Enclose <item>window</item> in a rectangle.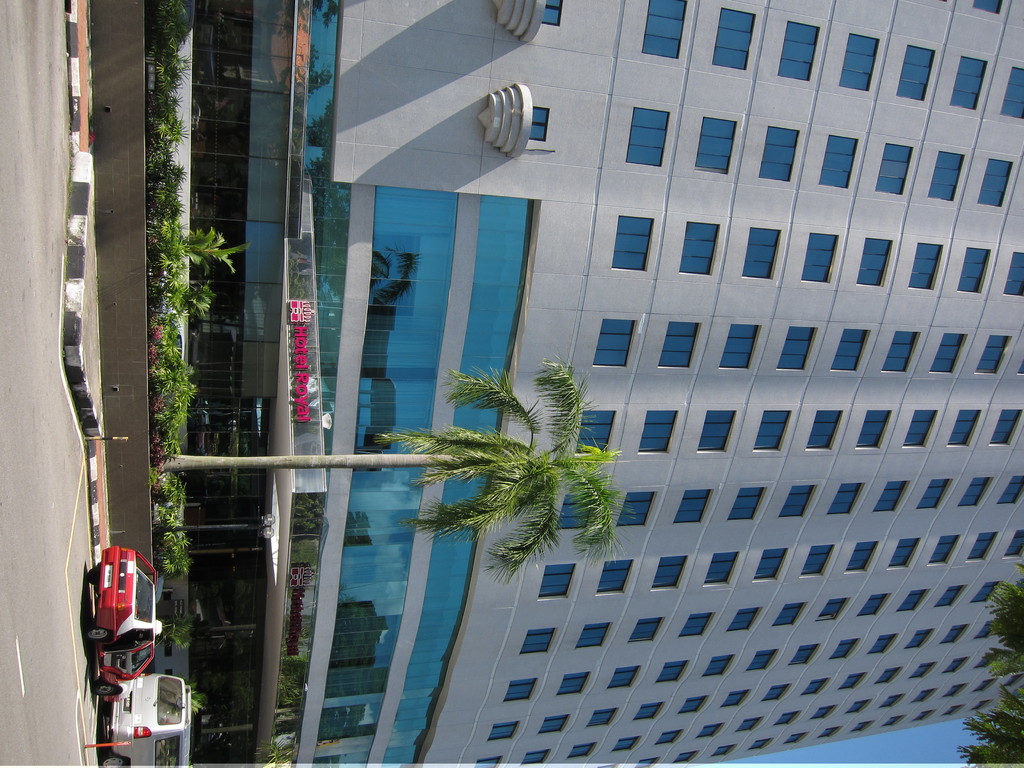
(x1=817, y1=127, x2=865, y2=195).
